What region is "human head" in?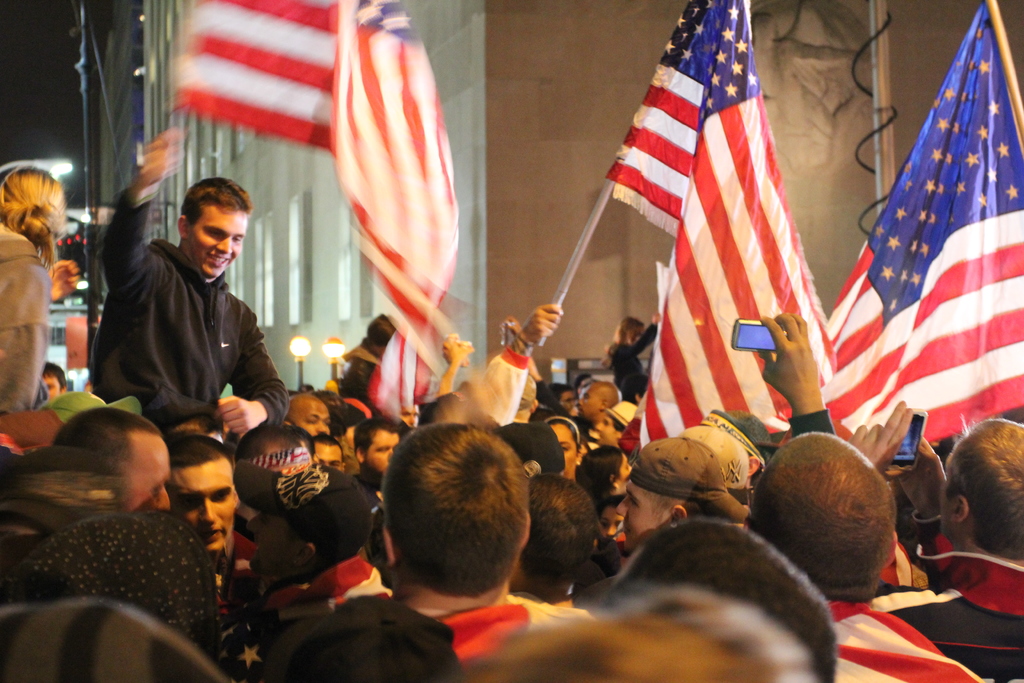
x1=748, y1=431, x2=895, y2=600.
